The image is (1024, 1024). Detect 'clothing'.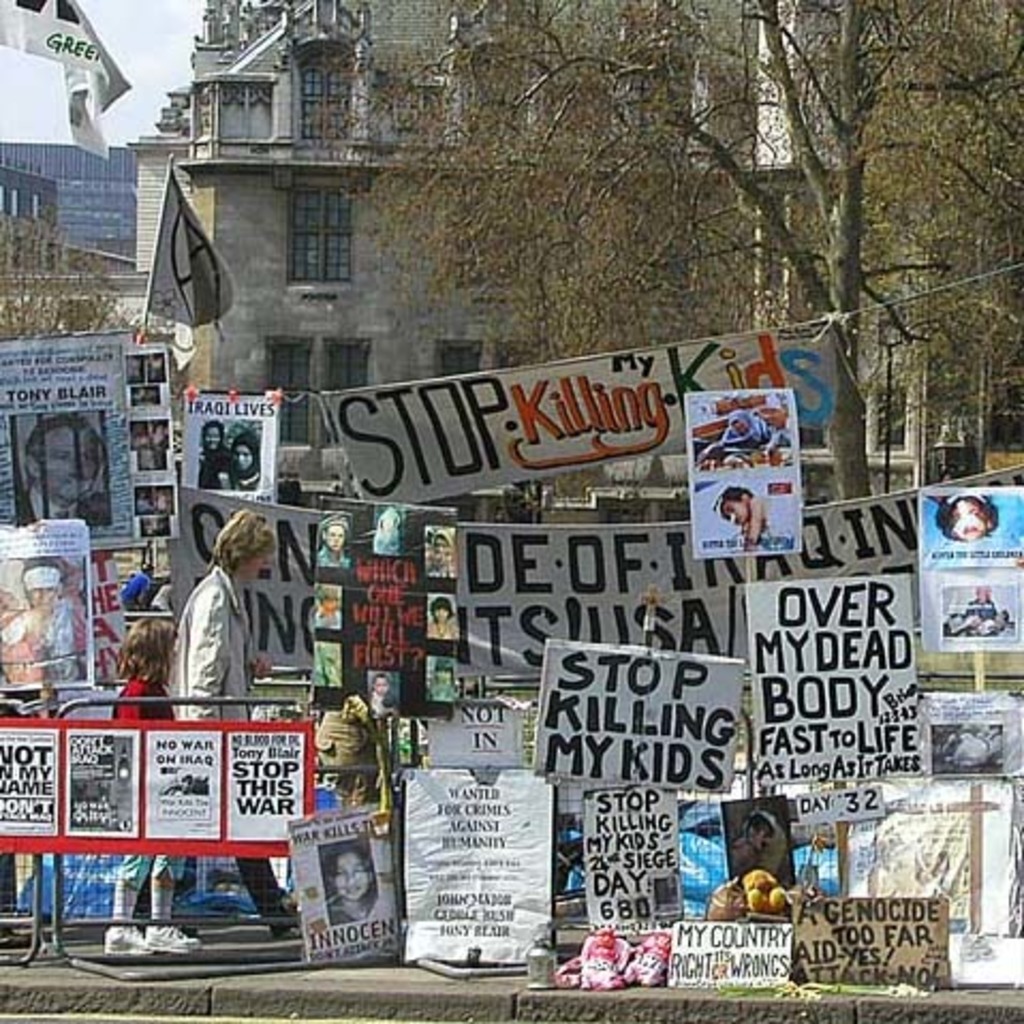
Detection: left=319, top=539, right=353, bottom=569.
